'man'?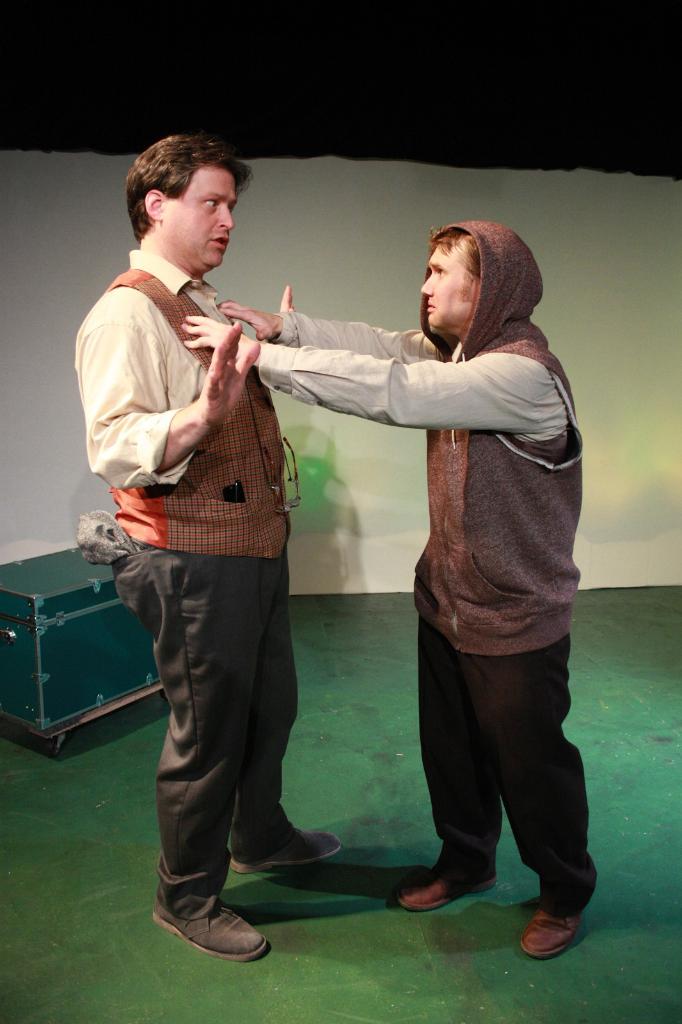
box(177, 214, 602, 960)
